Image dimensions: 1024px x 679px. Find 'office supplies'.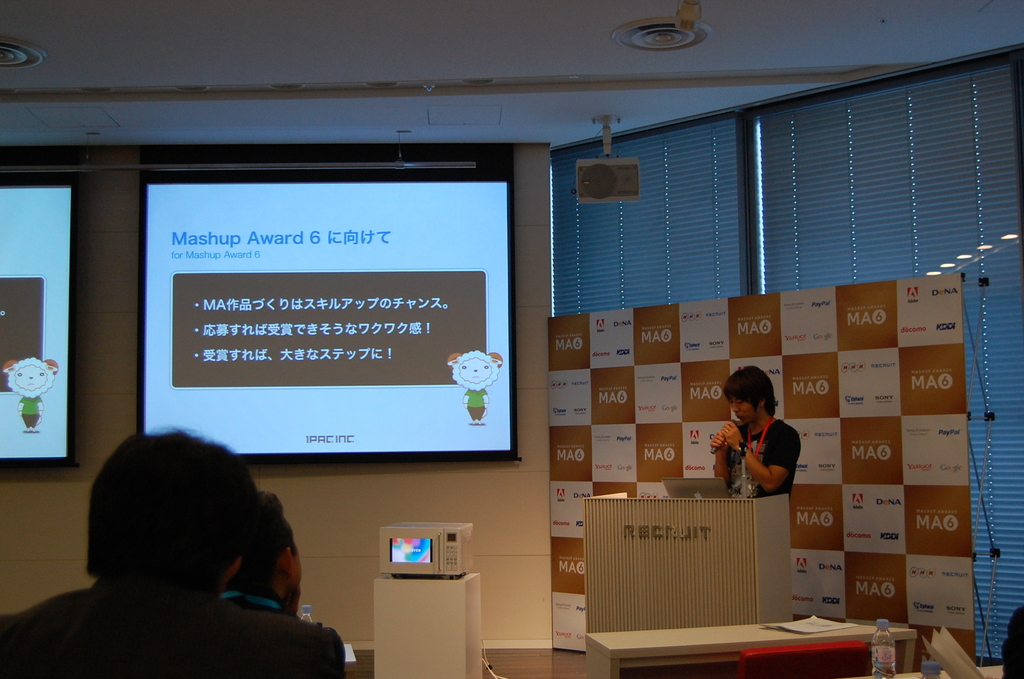
box=[867, 609, 899, 678].
